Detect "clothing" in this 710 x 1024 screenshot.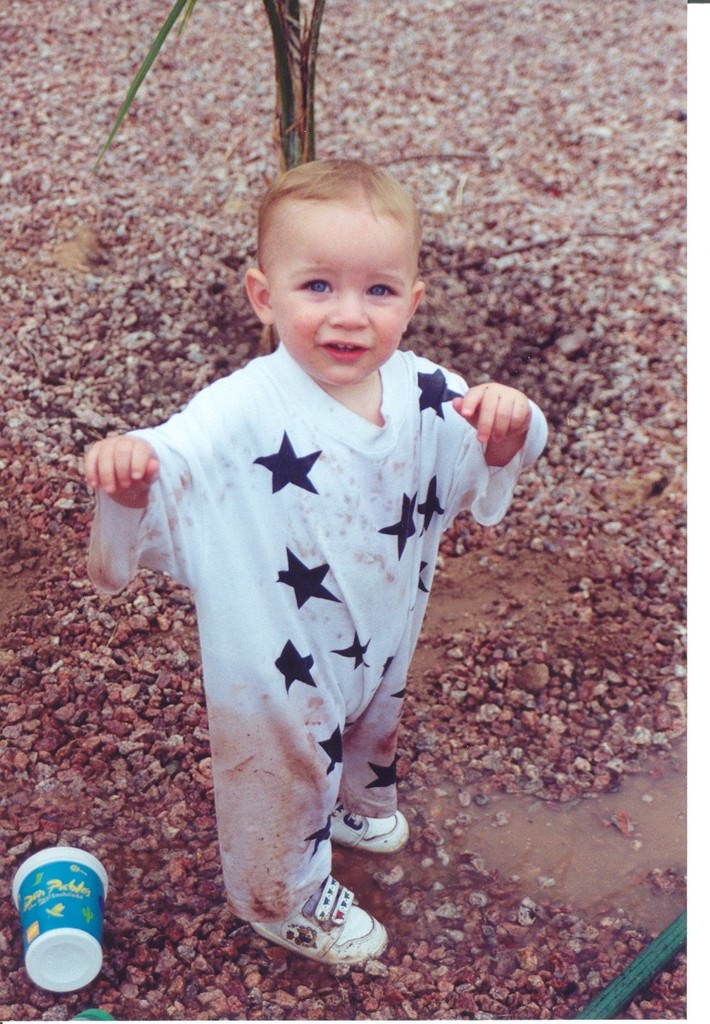
Detection: bbox=(90, 334, 551, 920).
